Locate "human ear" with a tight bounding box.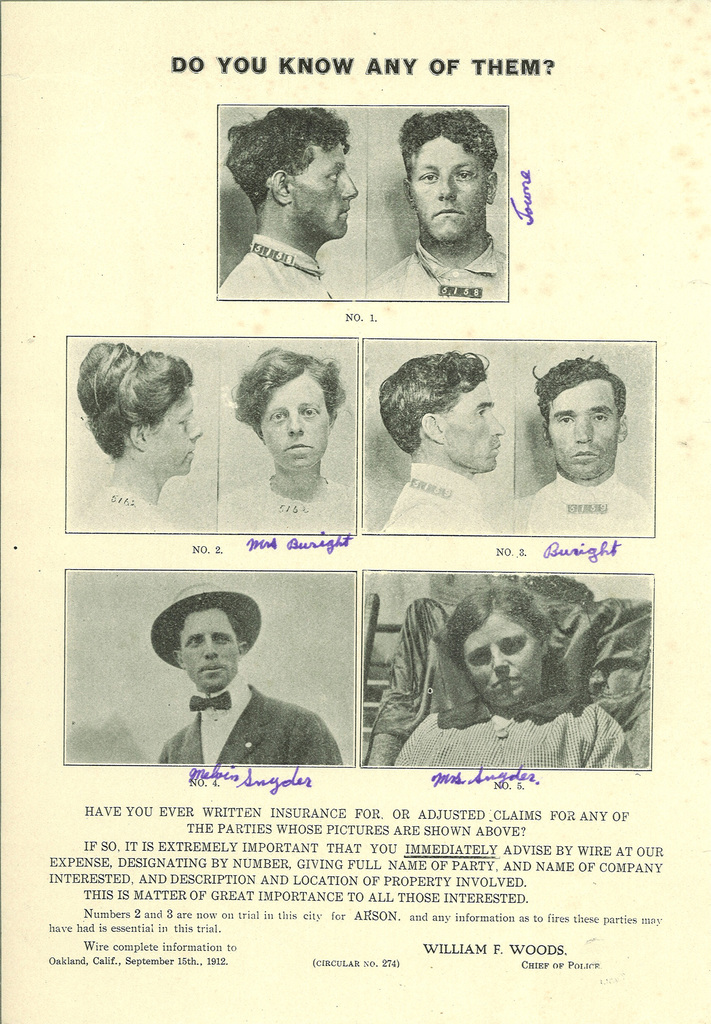
[left=421, top=412, right=442, bottom=441].
